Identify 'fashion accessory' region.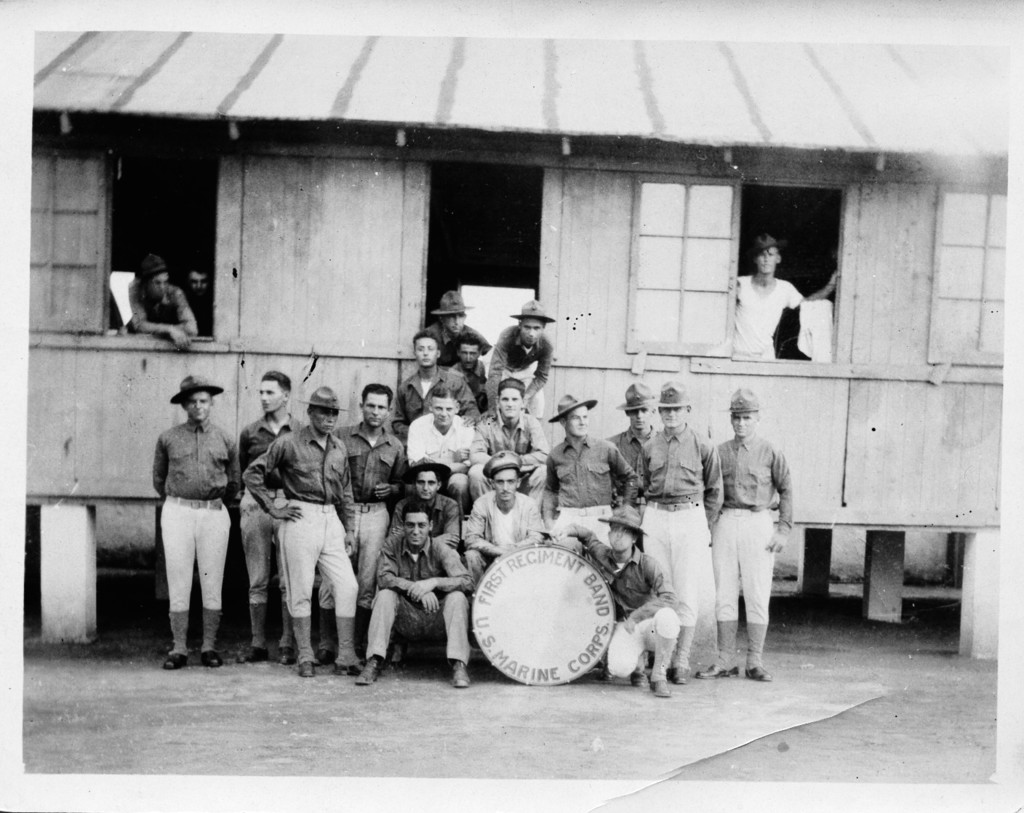
Region: (left=169, top=374, right=223, bottom=406).
